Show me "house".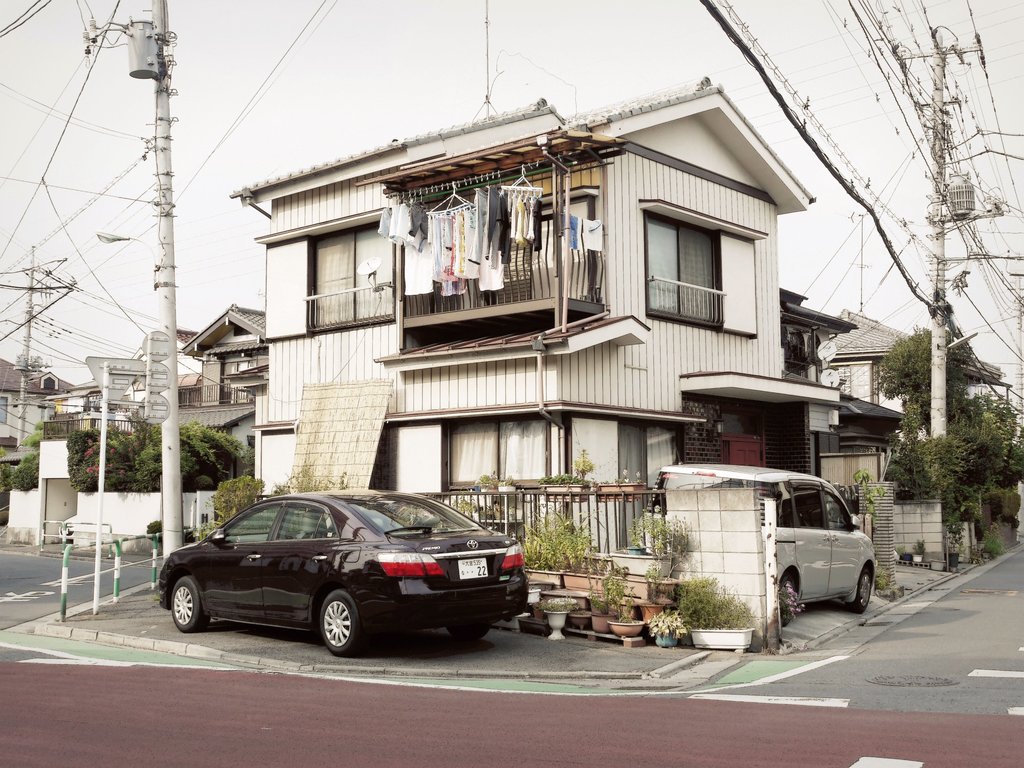
"house" is here: Rect(176, 305, 266, 479).
